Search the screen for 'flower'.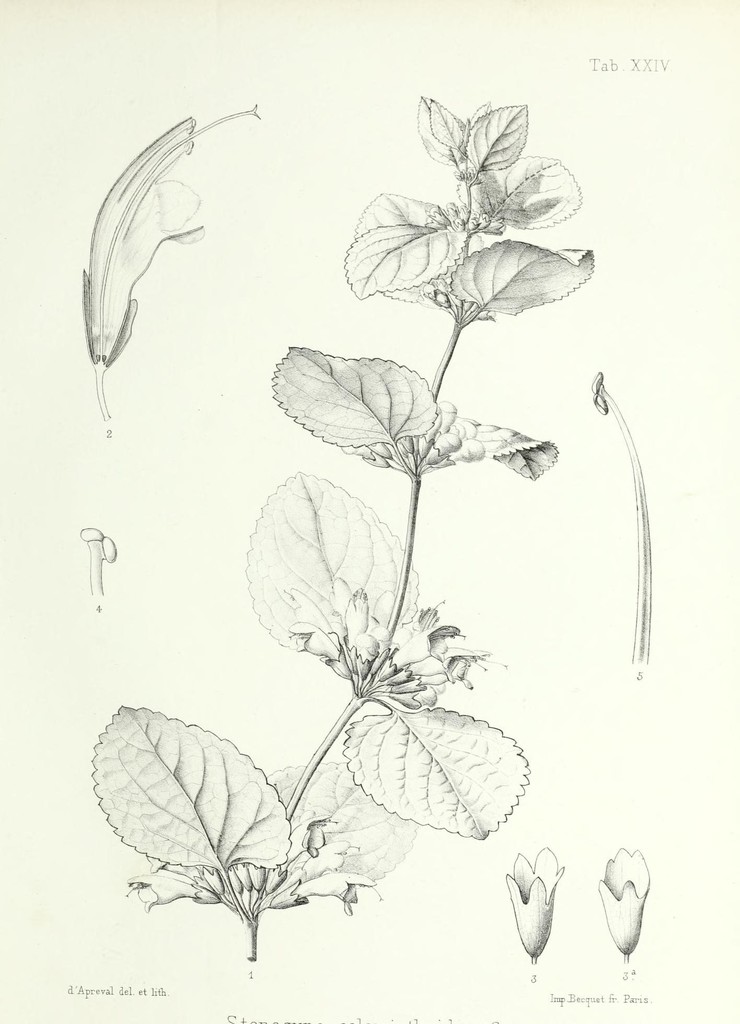
Found at <bbox>76, 100, 255, 415</bbox>.
